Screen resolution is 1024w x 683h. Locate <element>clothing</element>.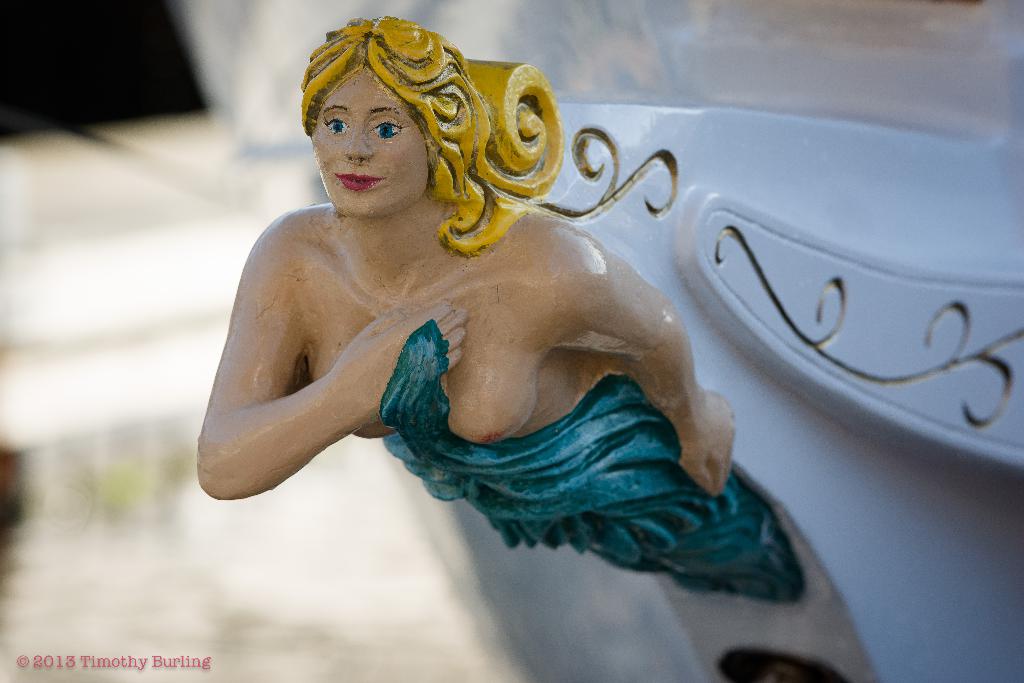
<box>383,315,799,605</box>.
